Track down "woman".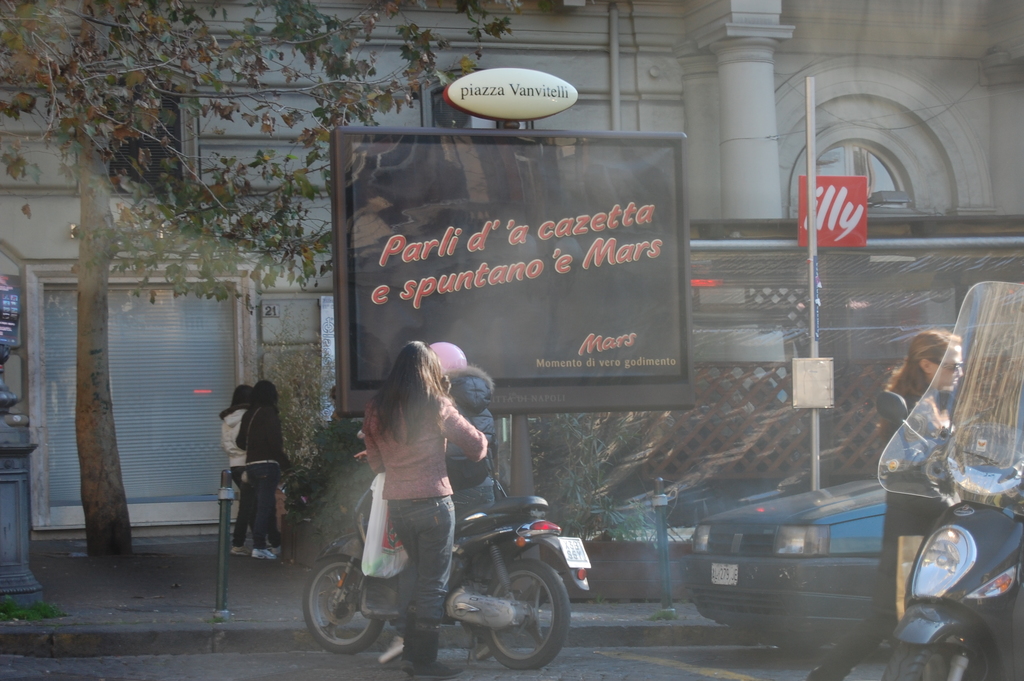
Tracked to bbox=(806, 325, 965, 680).
